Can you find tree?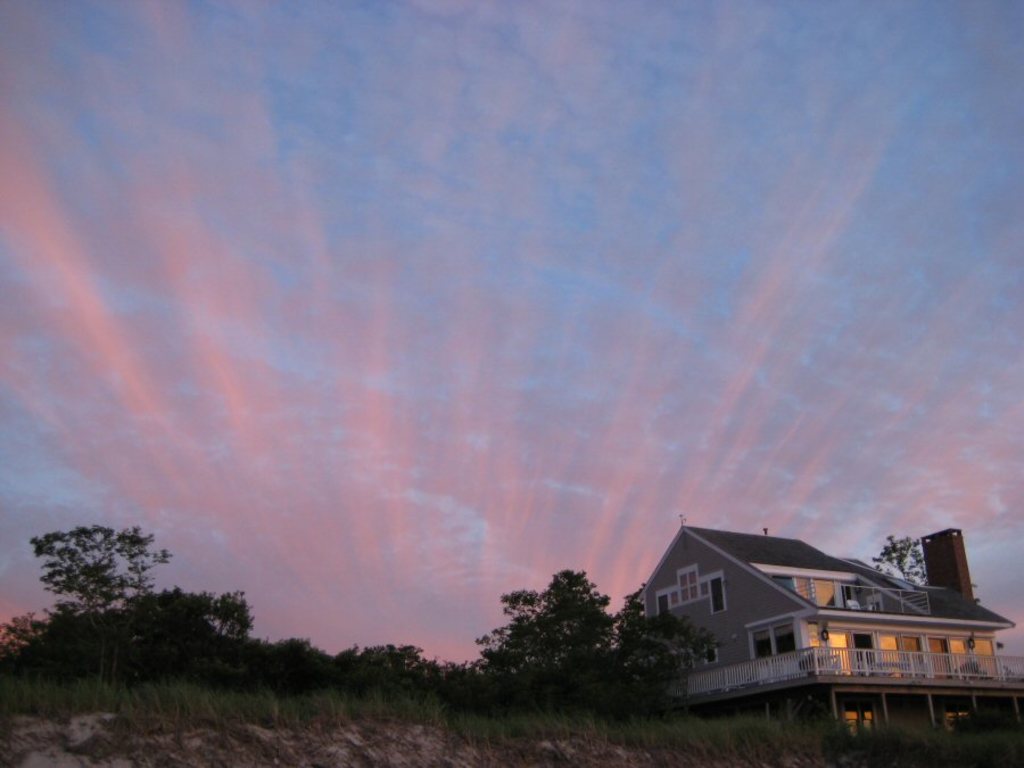
Yes, bounding box: bbox(25, 513, 182, 664).
